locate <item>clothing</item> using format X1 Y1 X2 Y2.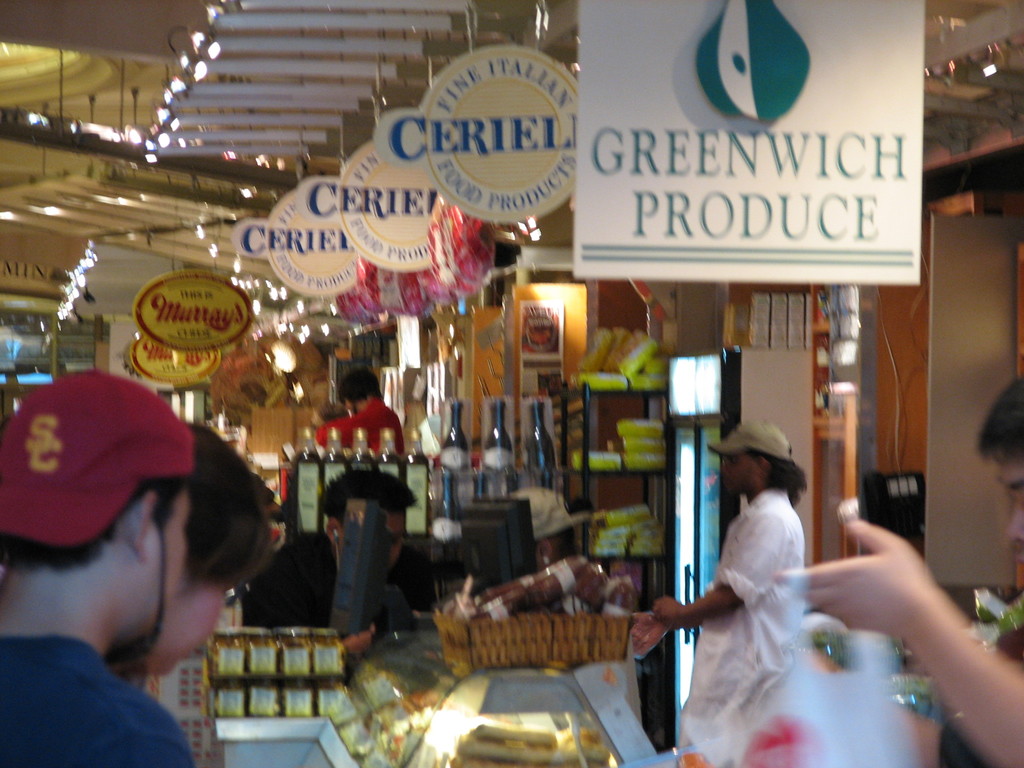
684 466 835 733.
